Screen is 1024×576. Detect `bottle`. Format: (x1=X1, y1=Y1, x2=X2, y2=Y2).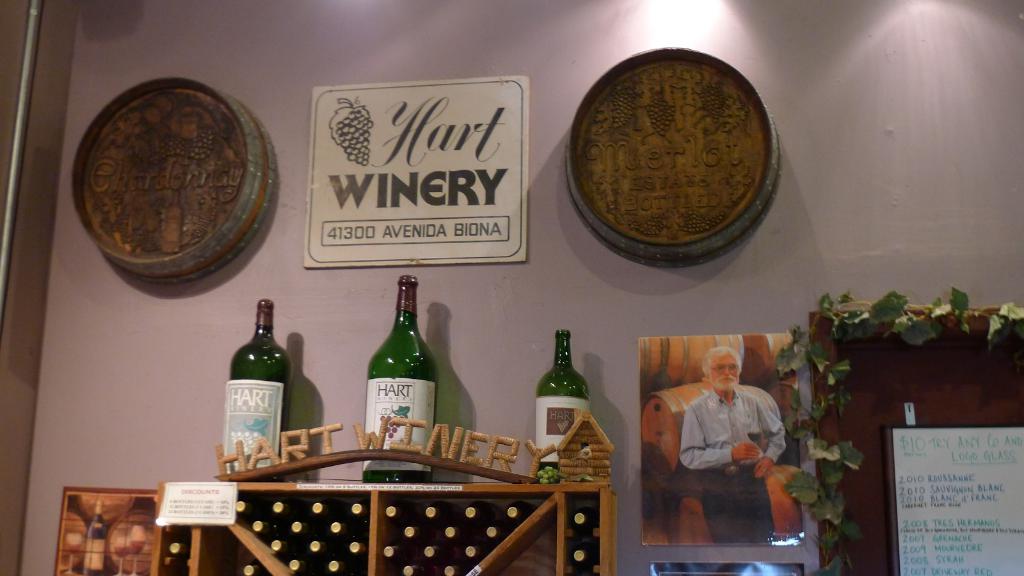
(x1=248, y1=519, x2=290, y2=540).
